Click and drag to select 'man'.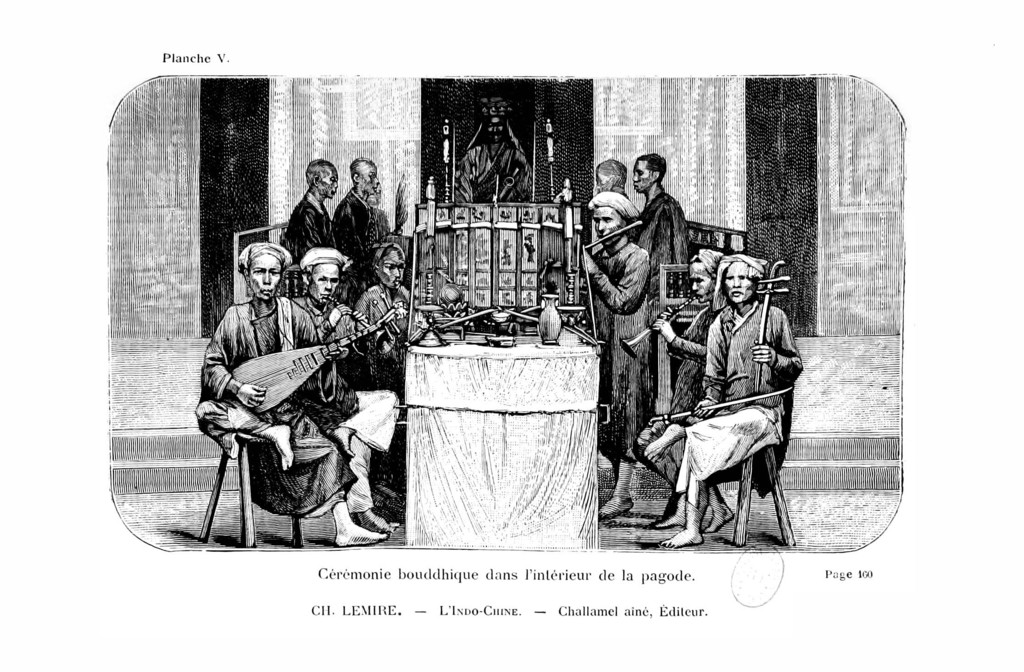
Selection: (x1=358, y1=238, x2=414, y2=466).
